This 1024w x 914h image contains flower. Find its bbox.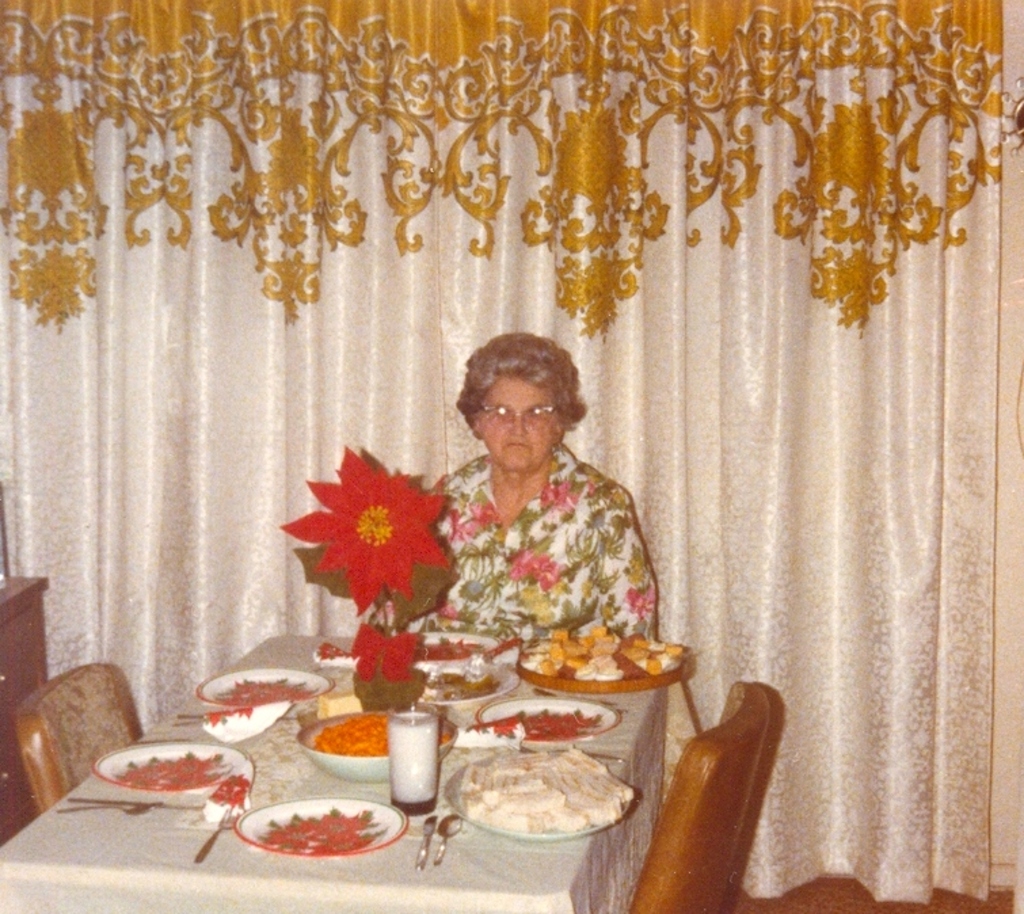
region(282, 442, 449, 633).
